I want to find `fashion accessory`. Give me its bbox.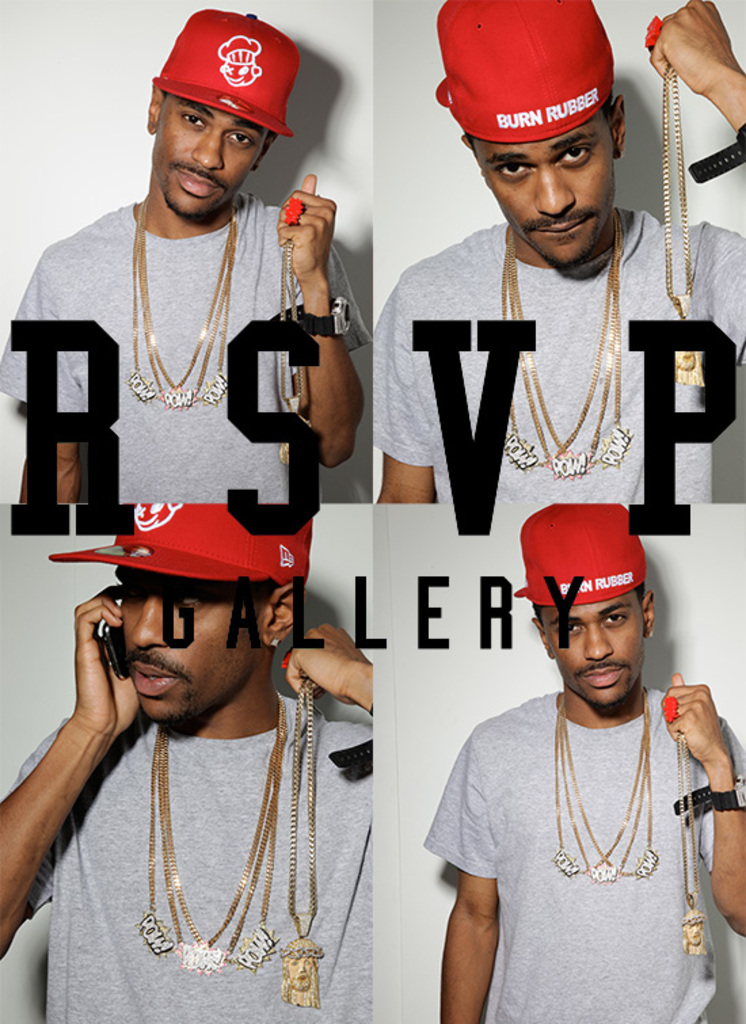
[275, 670, 331, 1008].
